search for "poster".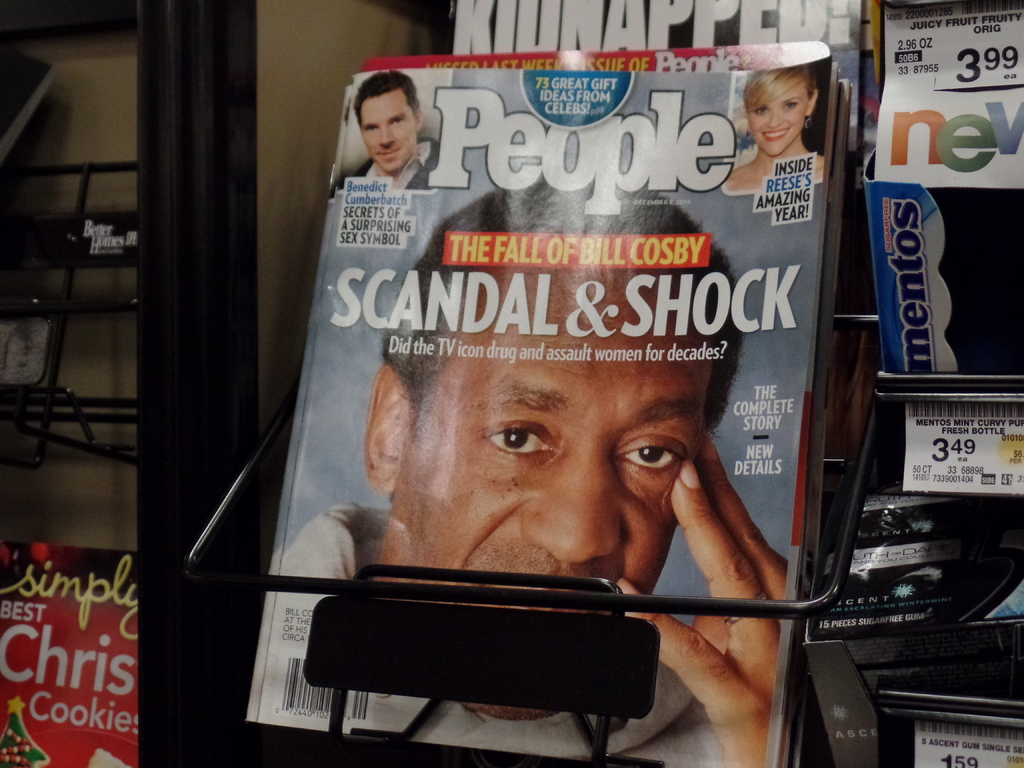
Found at <region>870, 181, 956, 373</region>.
